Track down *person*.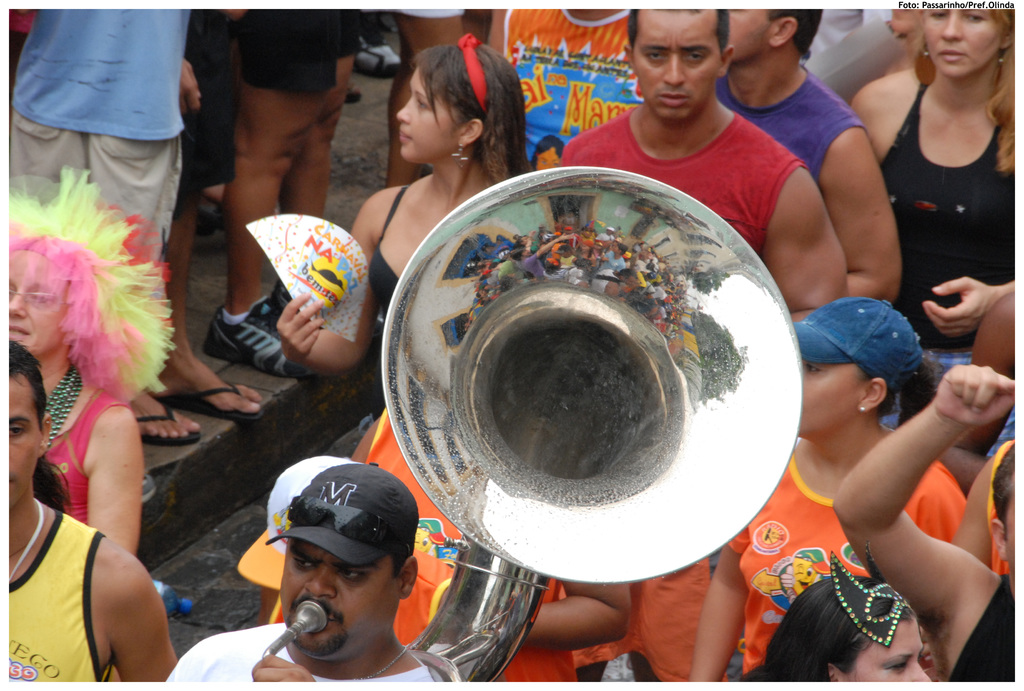
Tracked to (0, 340, 176, 679).
